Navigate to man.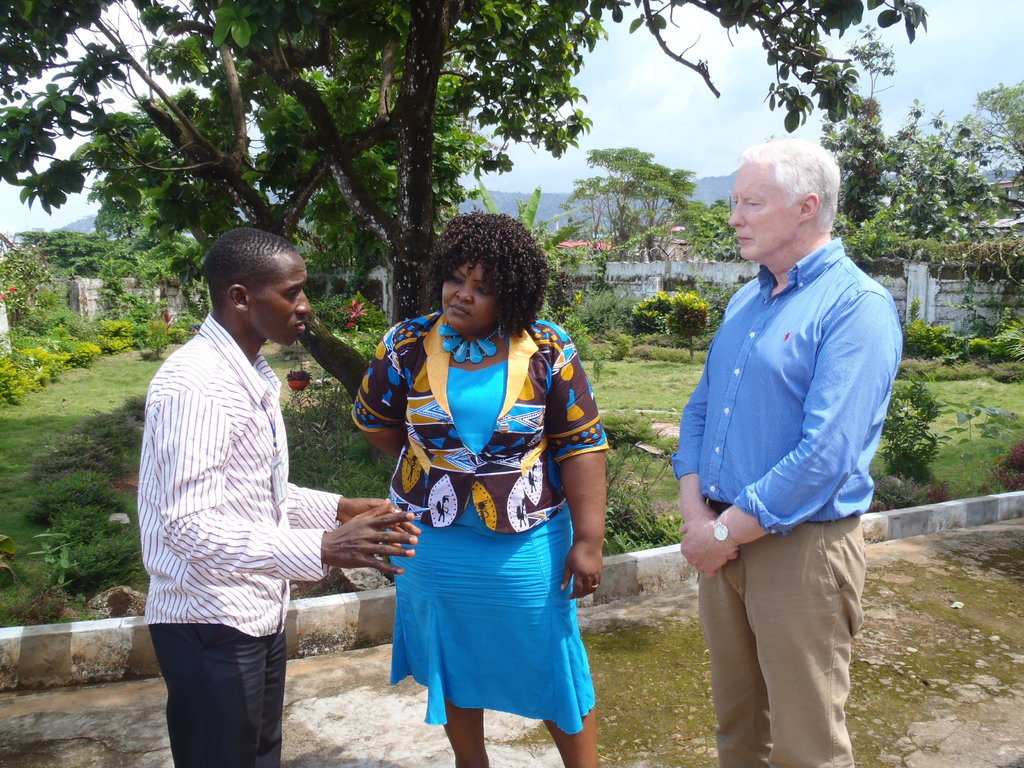
Navigation target: (140, 214, 378, 765).
